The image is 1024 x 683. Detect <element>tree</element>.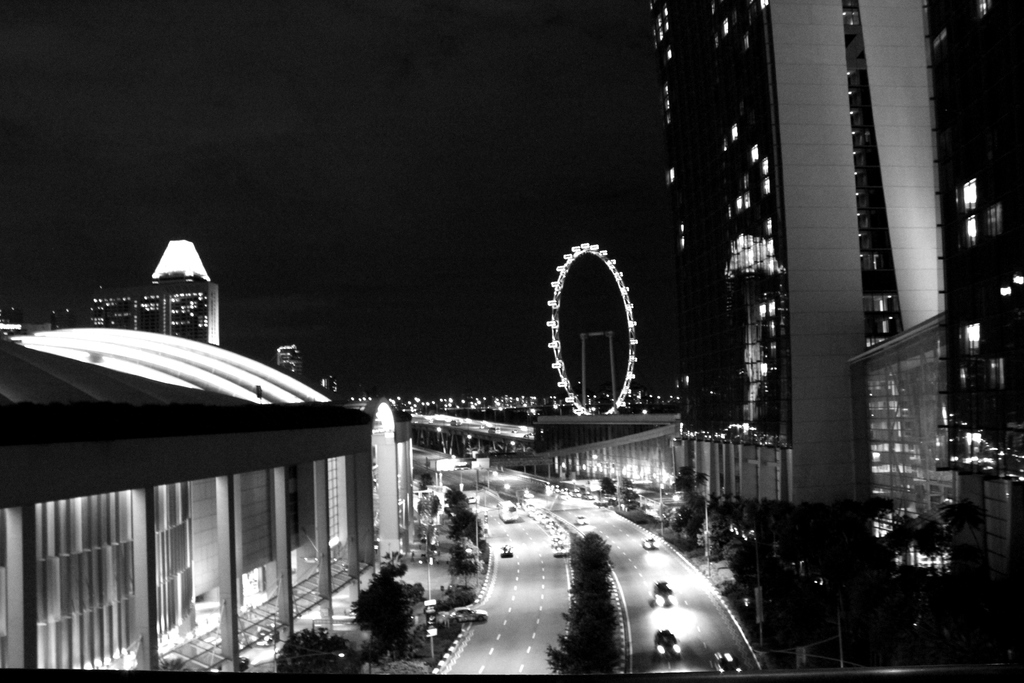
Detection: crop(278, 620, 364, 672).
